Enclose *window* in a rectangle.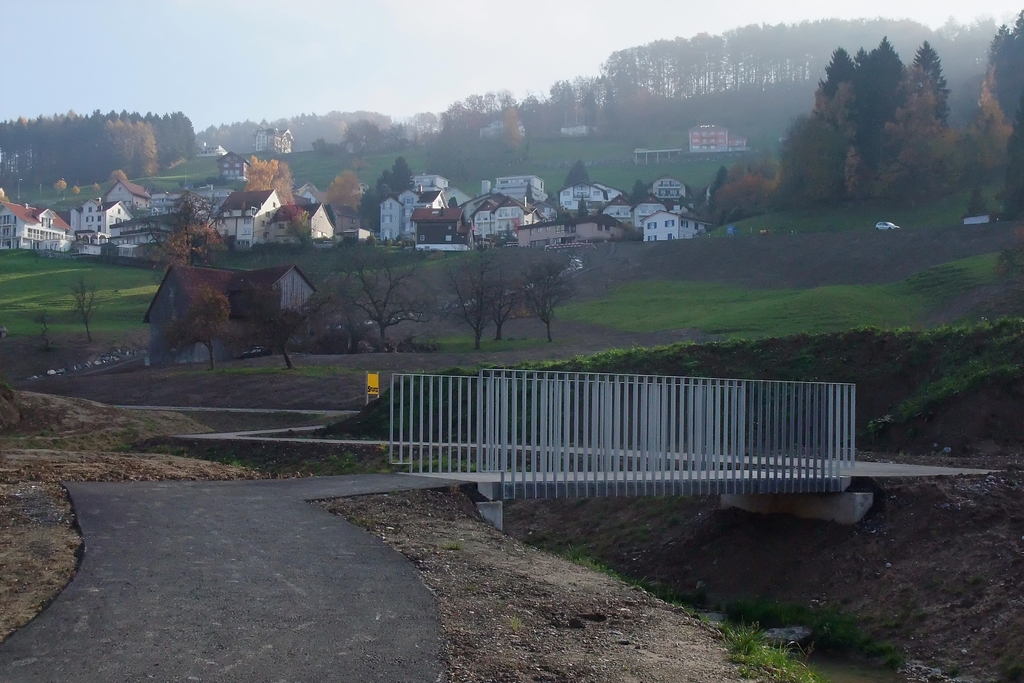
box=[0, 215, 9, 226].
